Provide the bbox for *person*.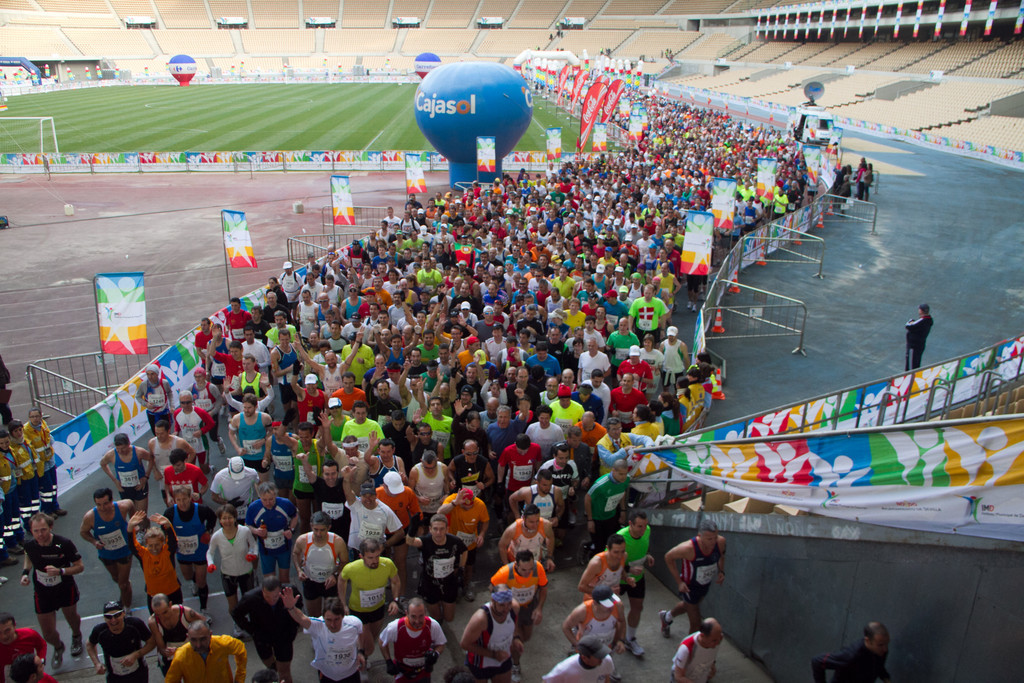
101/432/153/504.
